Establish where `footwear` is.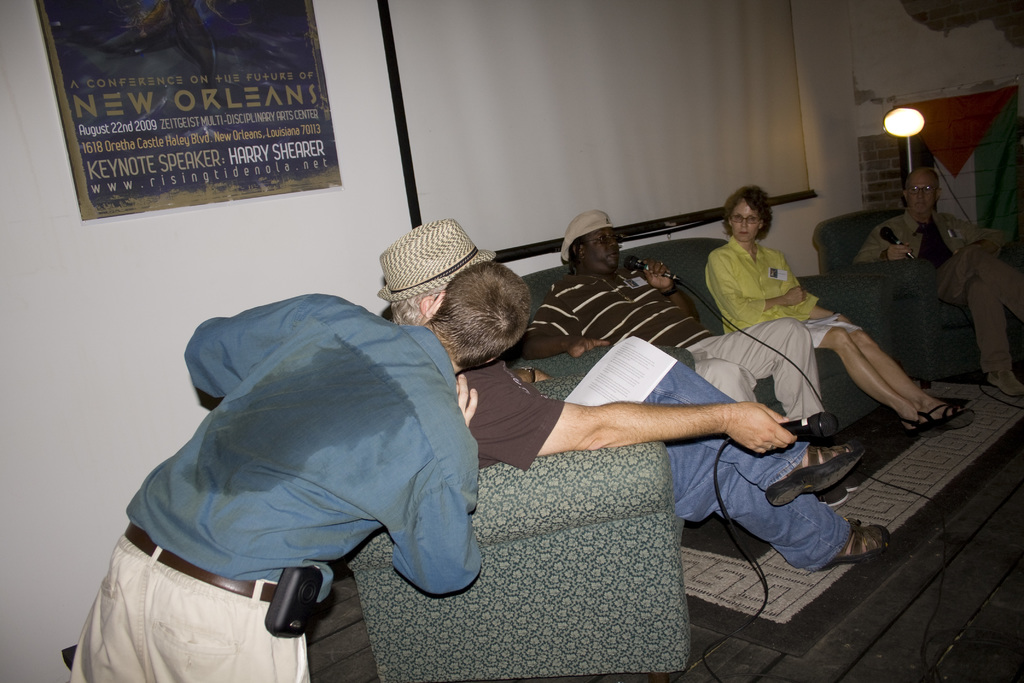
Established at {"left": 983, "top": 368, "right": 1023, "bottom": 399}.
